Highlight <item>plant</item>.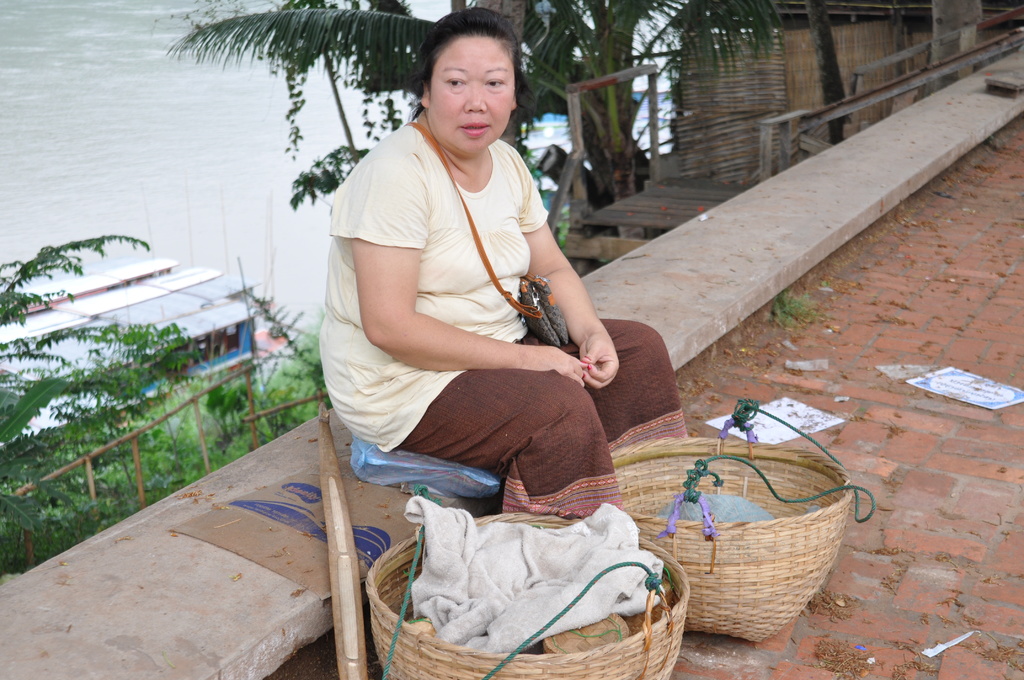
Highlighted region: [left=2, top=226, right=206, bottom=567].
